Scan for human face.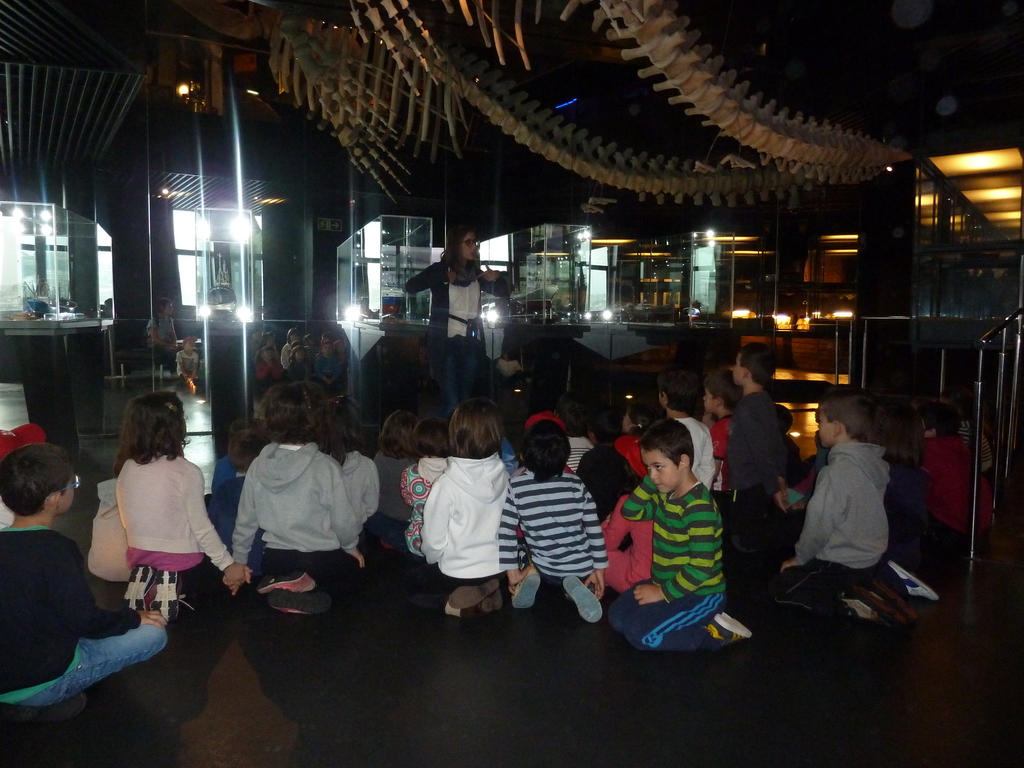
Scan result: x1=464, y1=233, x2=481, y2=264.
